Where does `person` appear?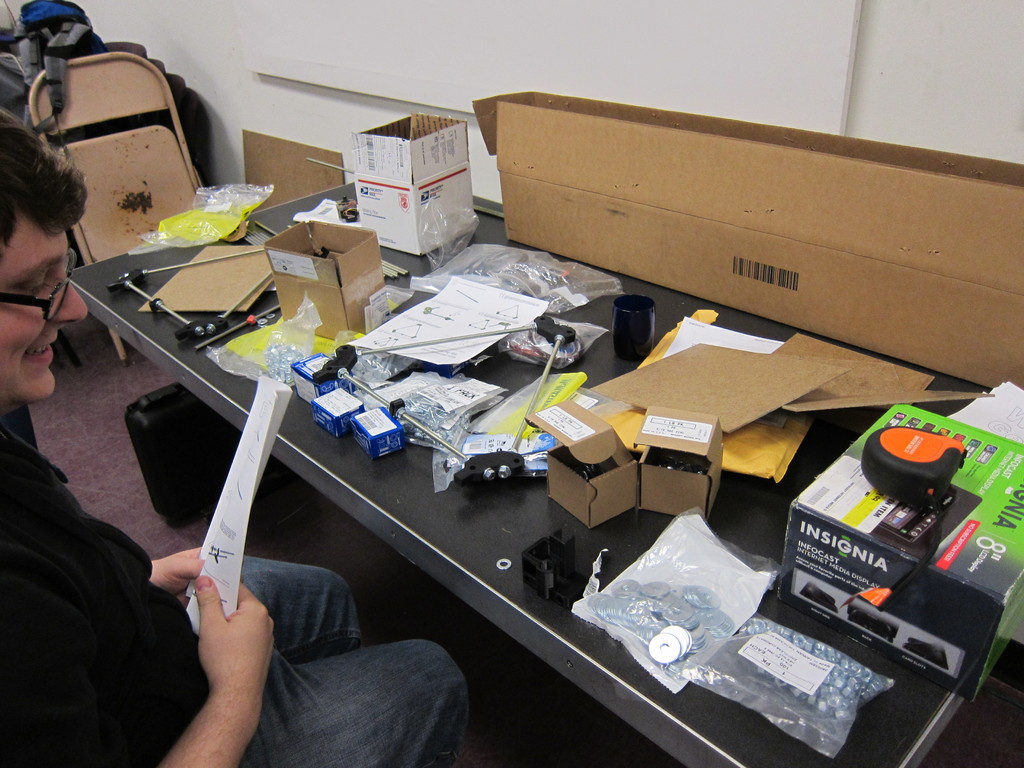
Appears at rect(0, 100, 472, 767).
